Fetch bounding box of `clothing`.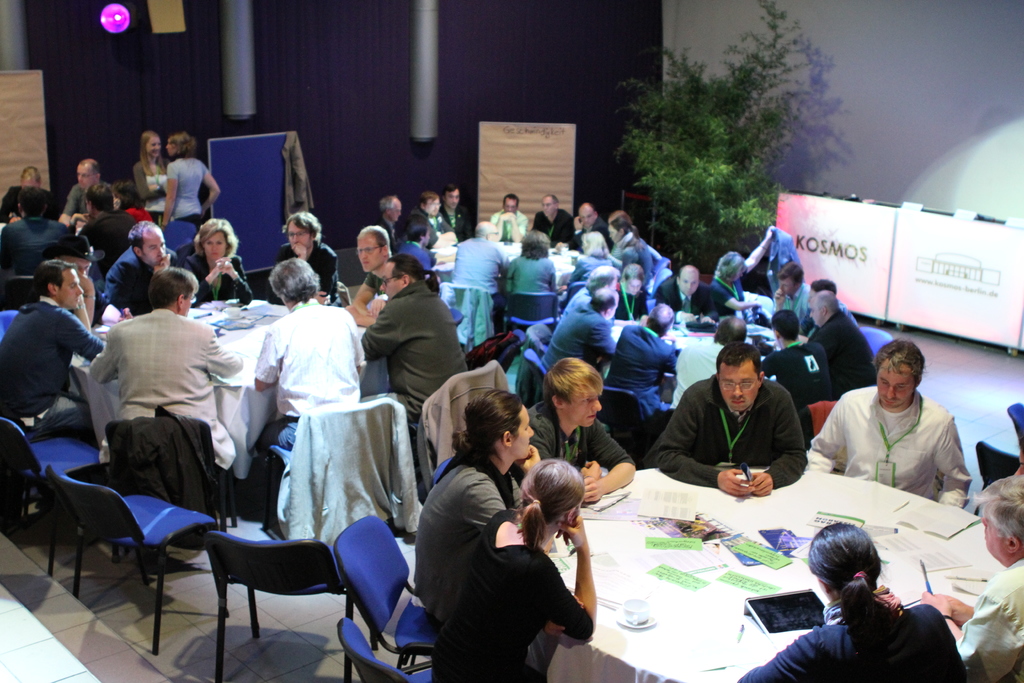
Bbox: 431, 511, 594, 682.
